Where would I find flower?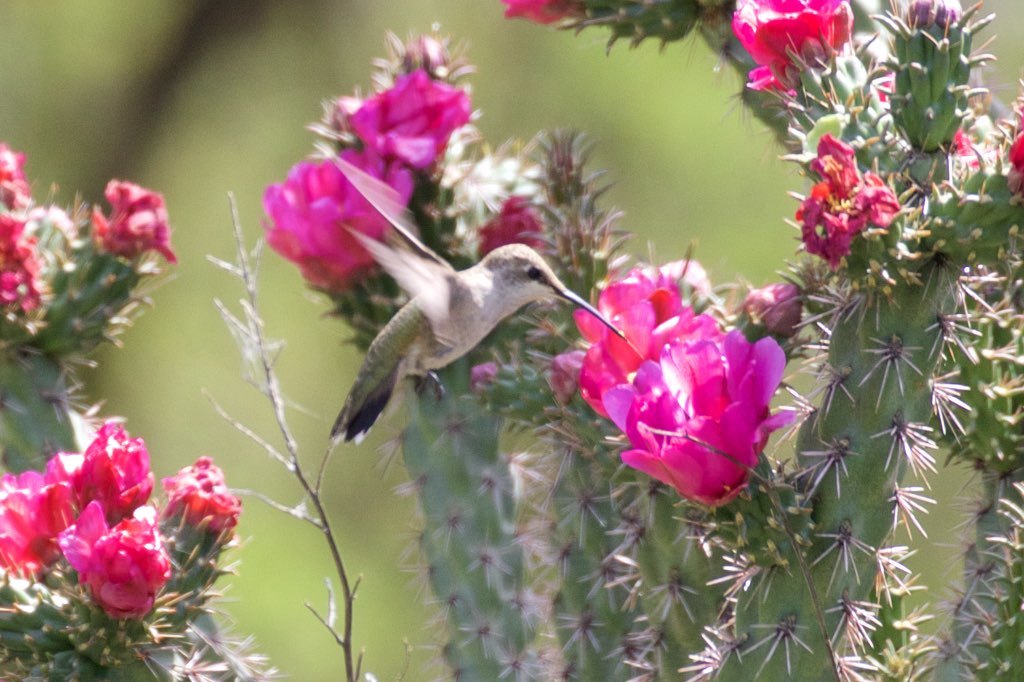
At (x1=265, y1=156, x2=402, y2=279).
